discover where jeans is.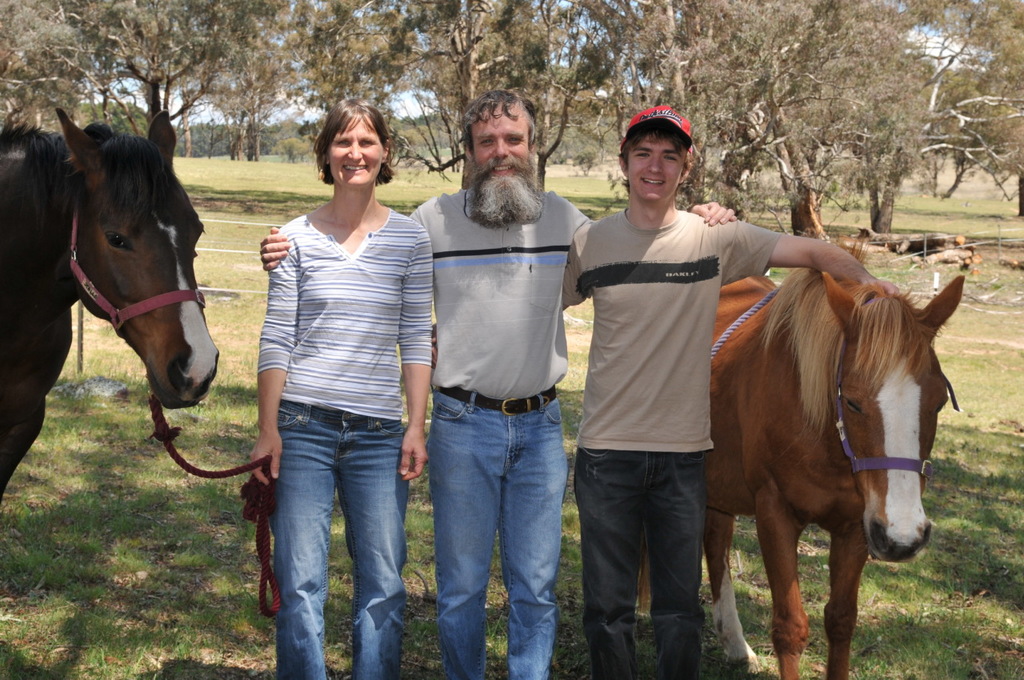
Discovered at [250,397,414,670].
